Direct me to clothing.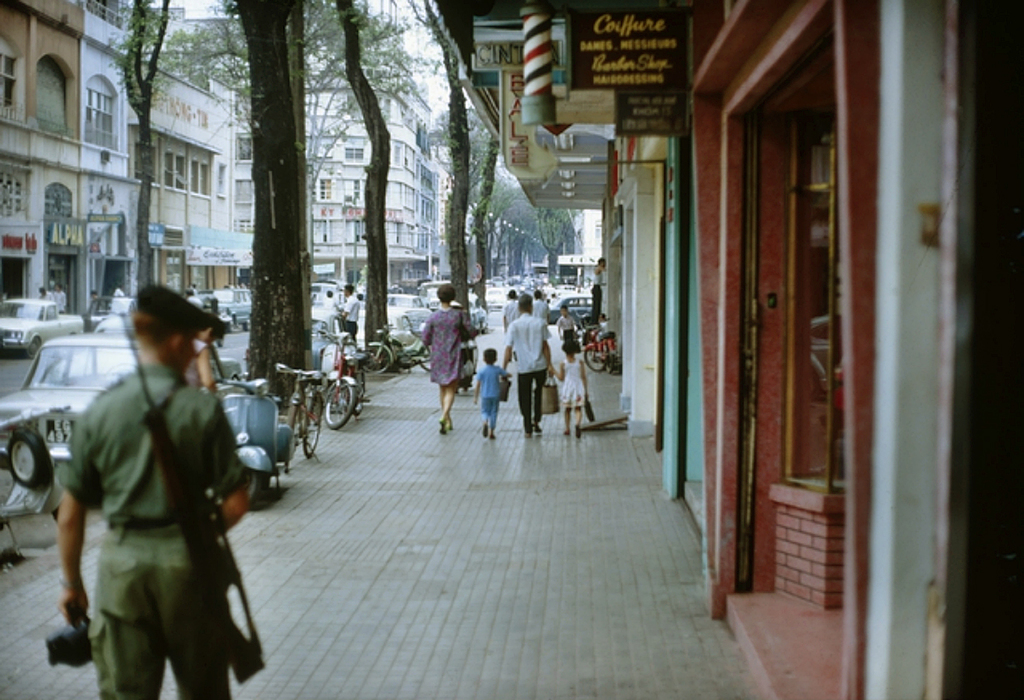
Direction: x1=556 y1=315 x2=577 y2=345.
